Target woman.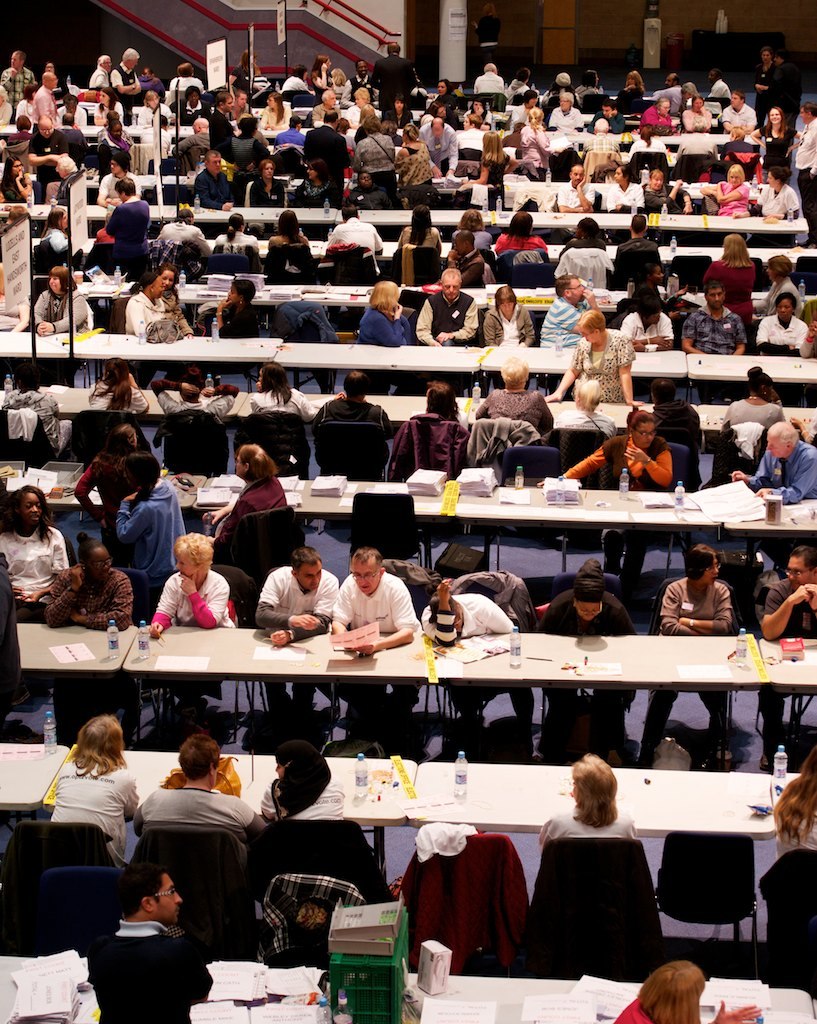
Target region: (left=750, top=256, right=809, bottom=316).
